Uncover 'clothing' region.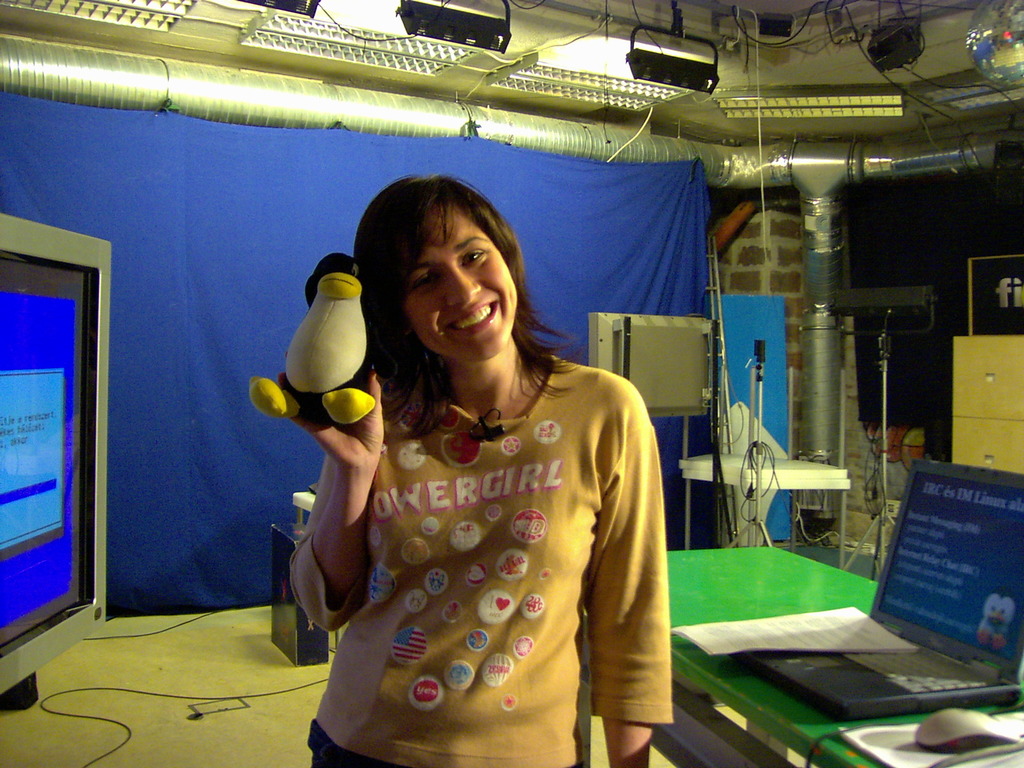
Uncovered: <region>285, 302, 668, 741</region>.
